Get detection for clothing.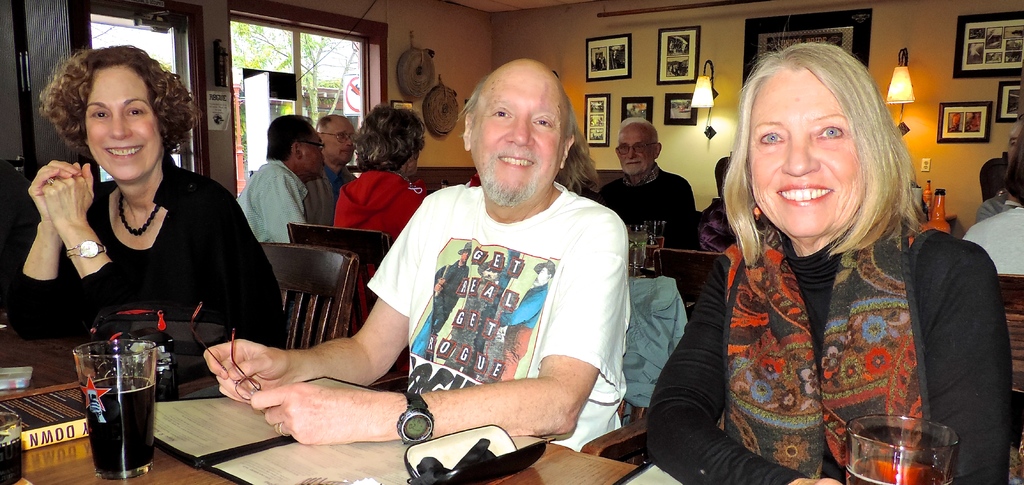
Detection: (x1=643, y1=220, x2=1012, y2=484).
